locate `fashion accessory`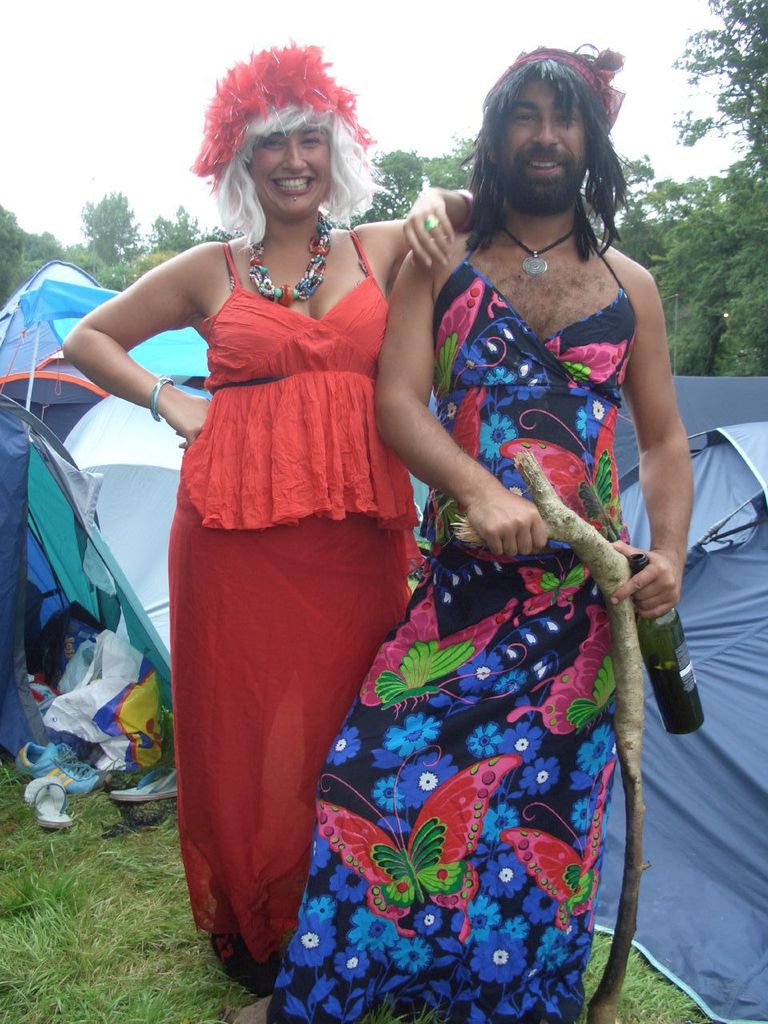
[509,49,622,130]
